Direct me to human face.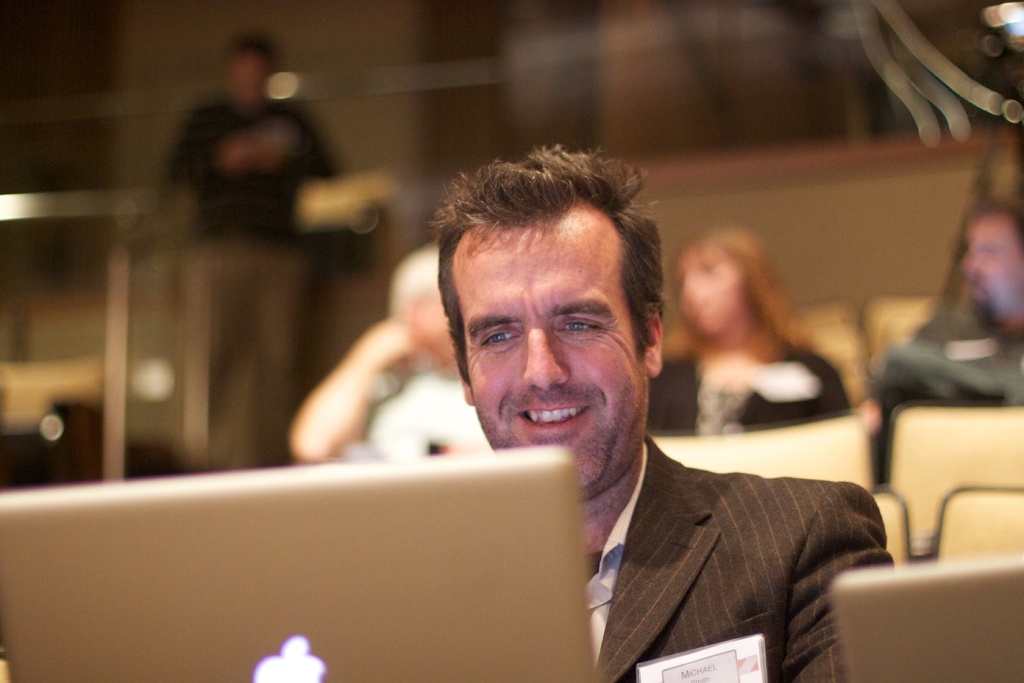
Direction: 453 202 650 491.
